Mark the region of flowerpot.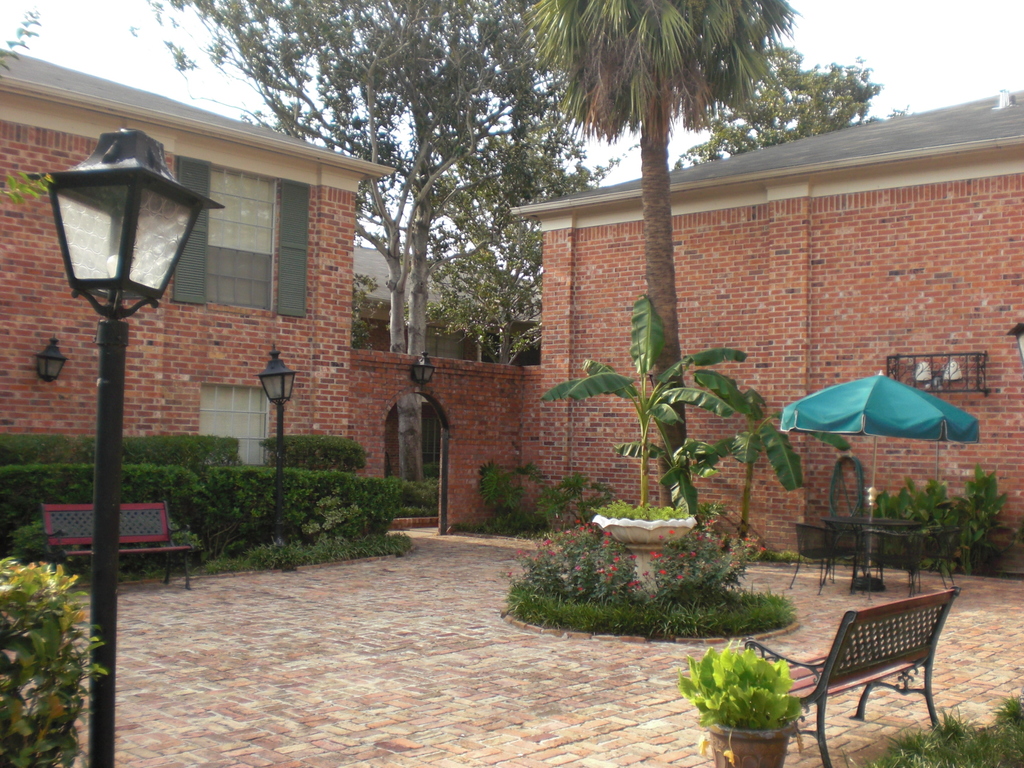
Region: Rect(680, 638, 820, 759).
